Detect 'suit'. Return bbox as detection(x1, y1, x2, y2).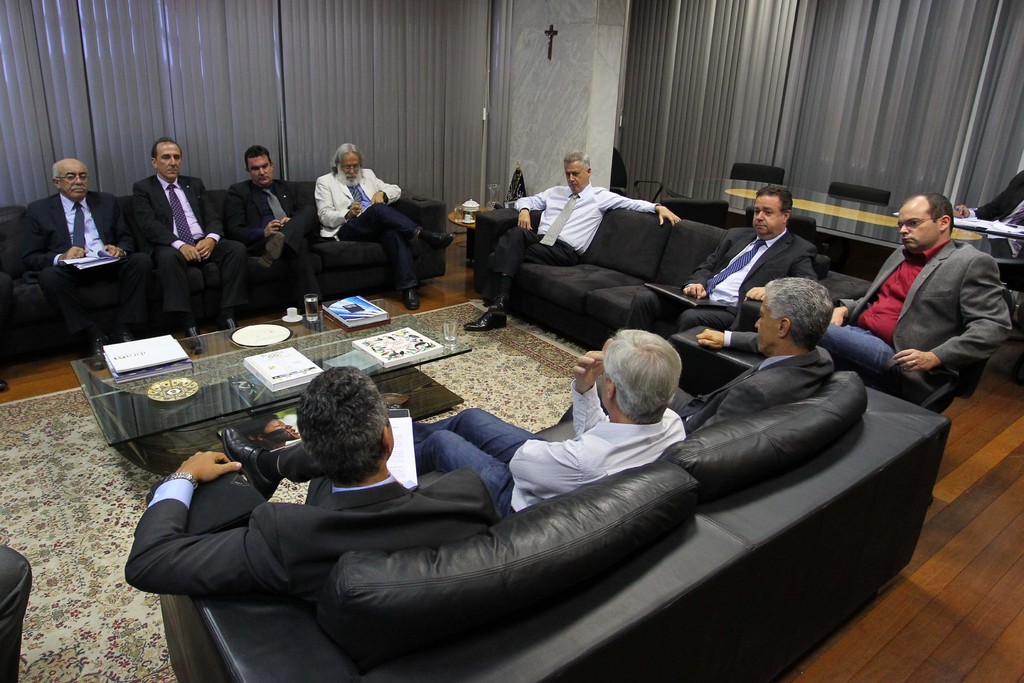
detection(10, 165, 138, 361).
